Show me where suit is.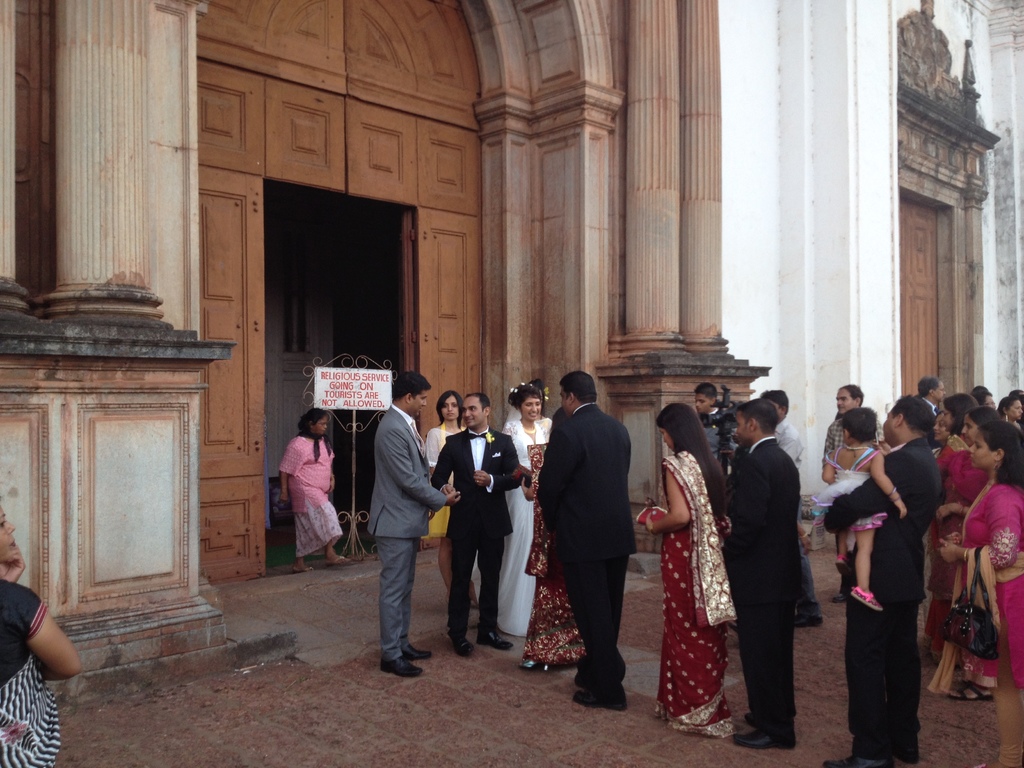
suit is at (x1=431, y1=426, x2=520, y2=635).
